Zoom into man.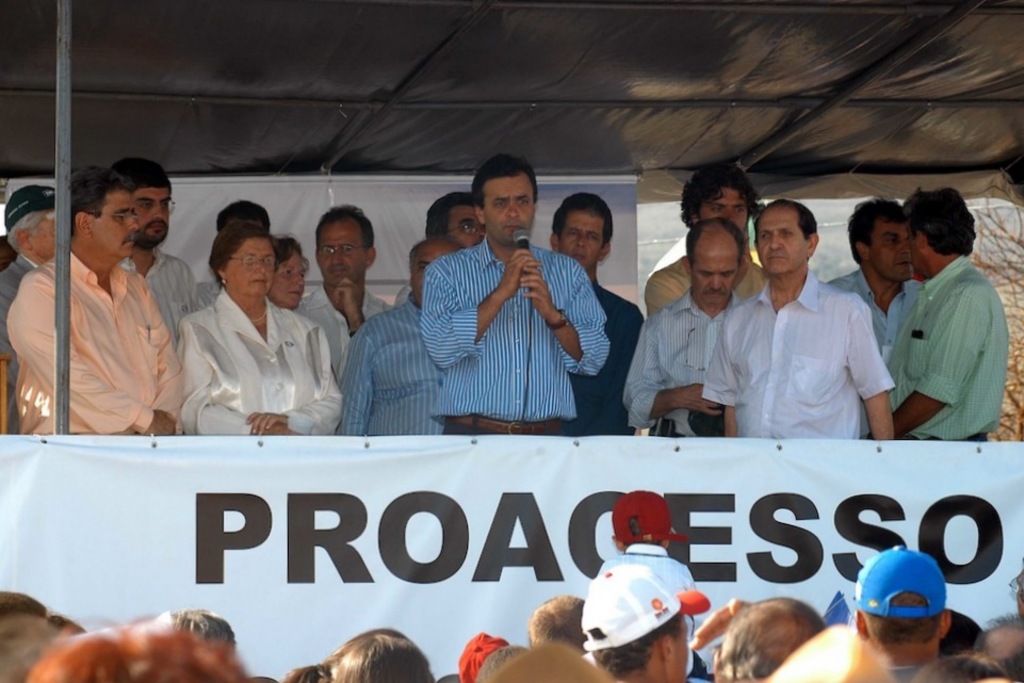
Zoom target: x1=852, y1=541, x2=953, y2=682.
